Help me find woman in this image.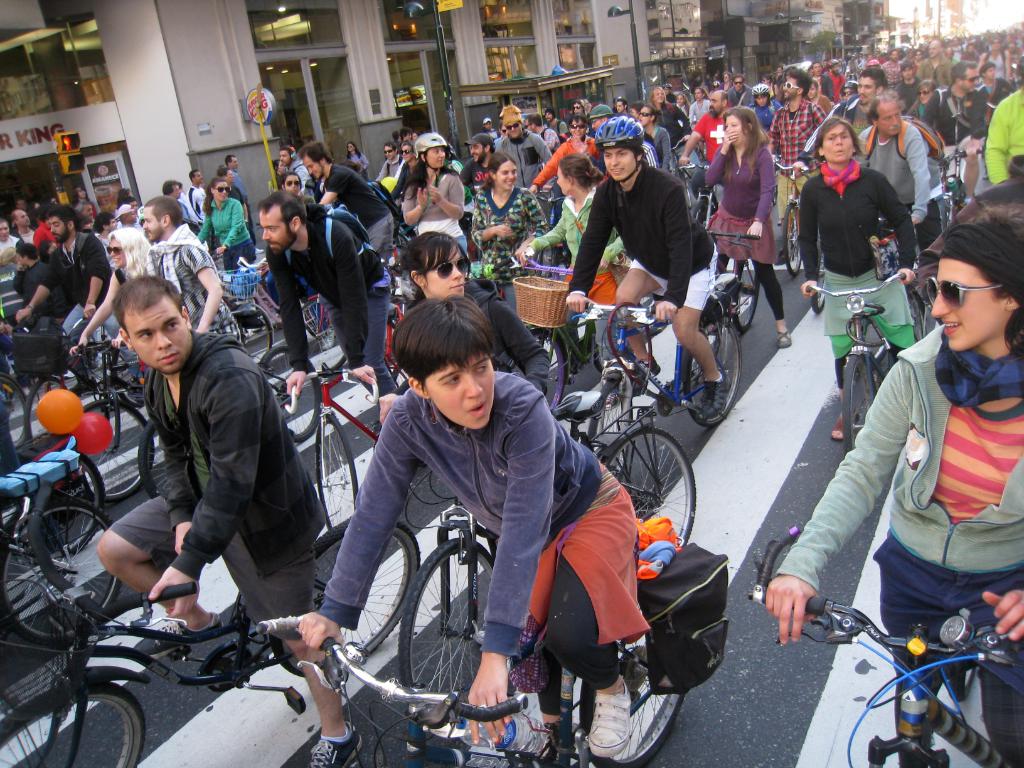
Found it: region(676, 95, 692, 120).
